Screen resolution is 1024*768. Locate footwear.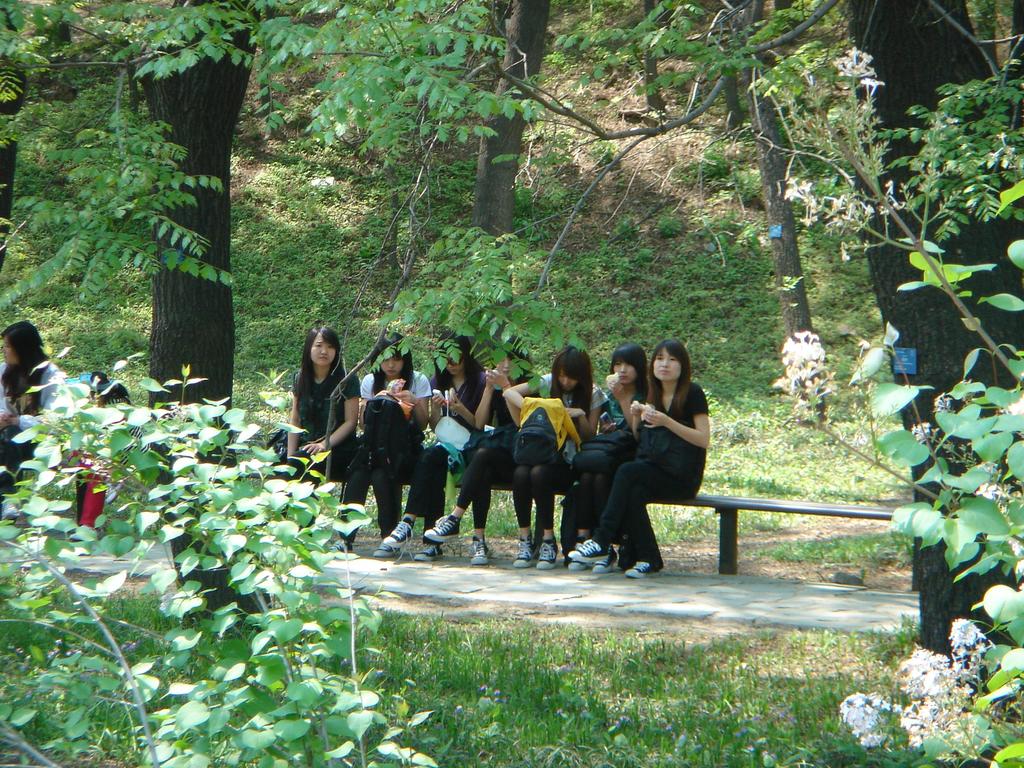
469,537,490,566.
